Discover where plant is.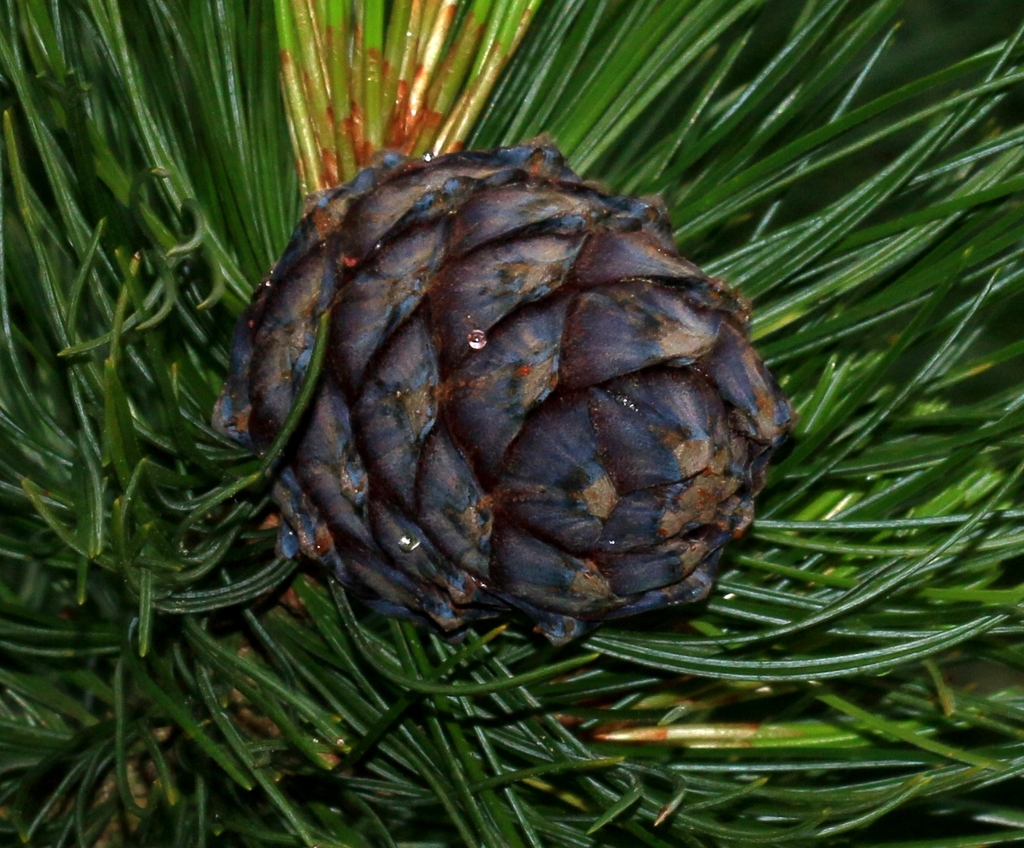
Discovered at x1=0 y1=0 x2=1019 y2=847.
